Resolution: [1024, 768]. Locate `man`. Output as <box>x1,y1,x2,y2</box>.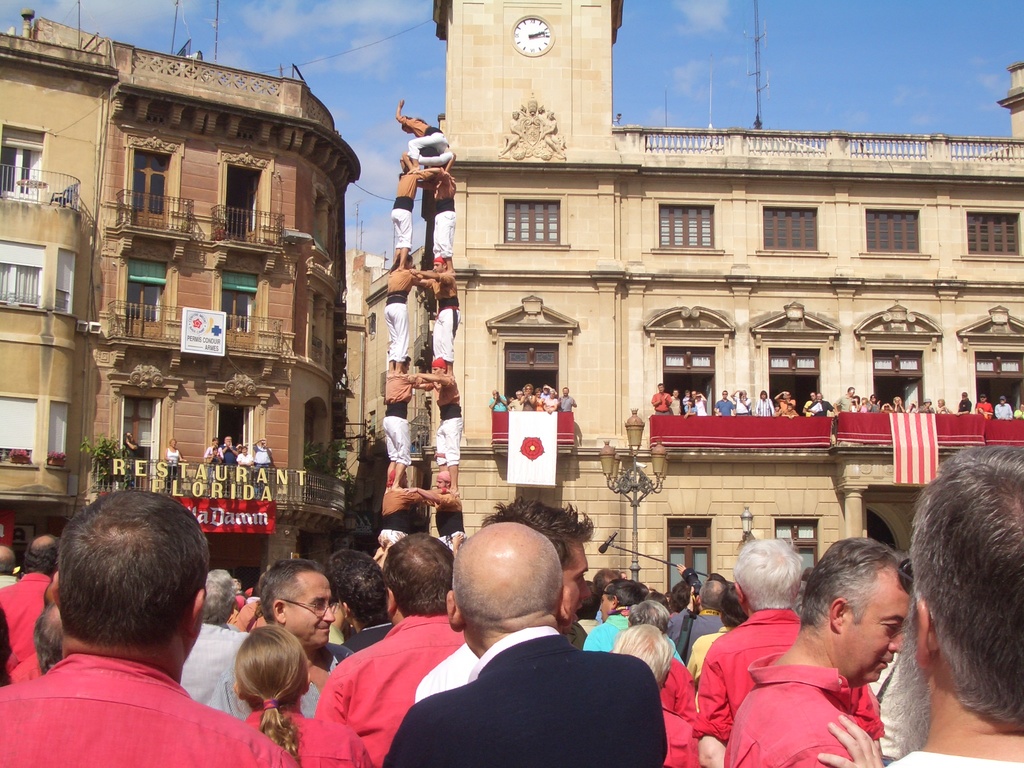
<box>672,390,681,415</box>.
